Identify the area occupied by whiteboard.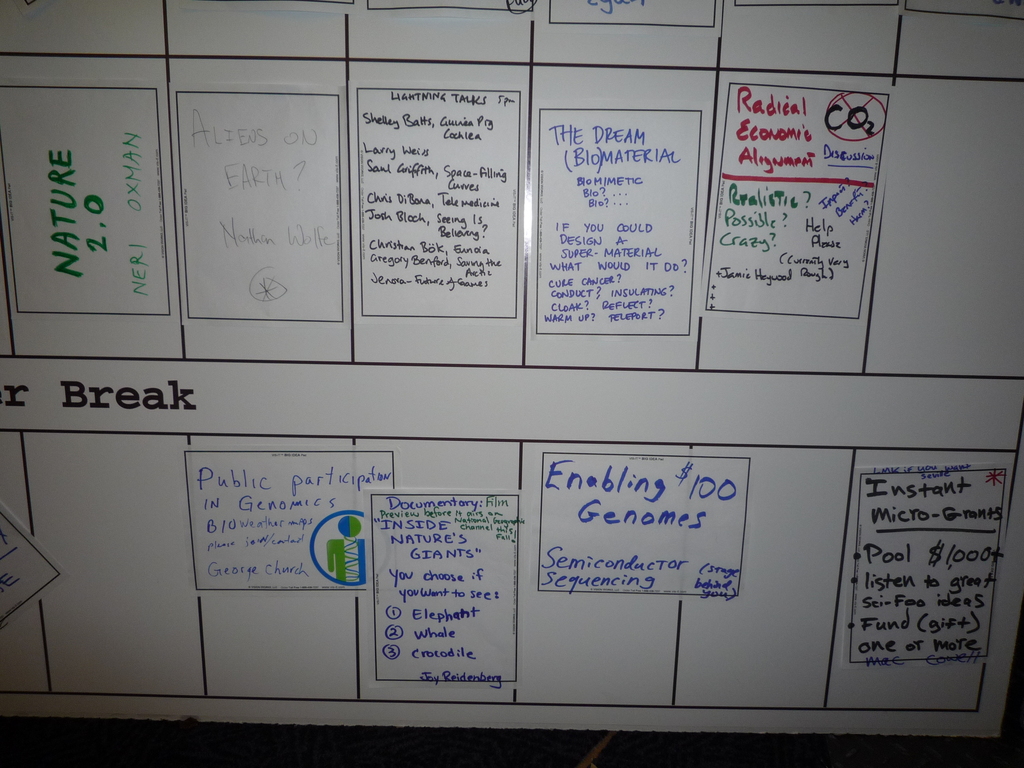
Area: (x1=2, y1=0, x2=1023, y2=767).
